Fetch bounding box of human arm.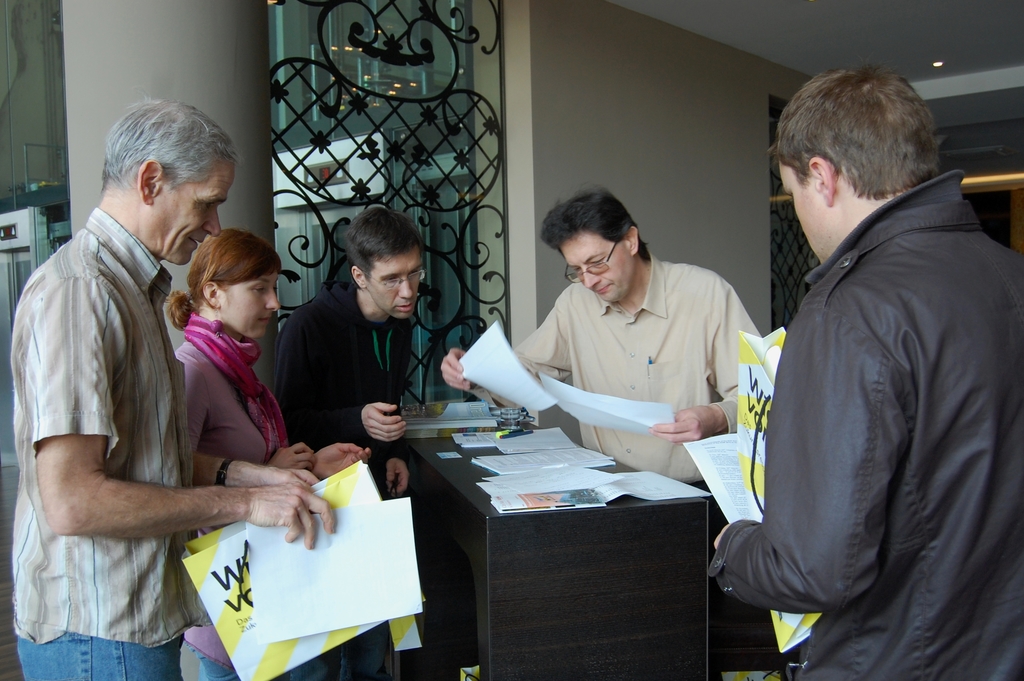
Bbox: (190,445,324,497).
